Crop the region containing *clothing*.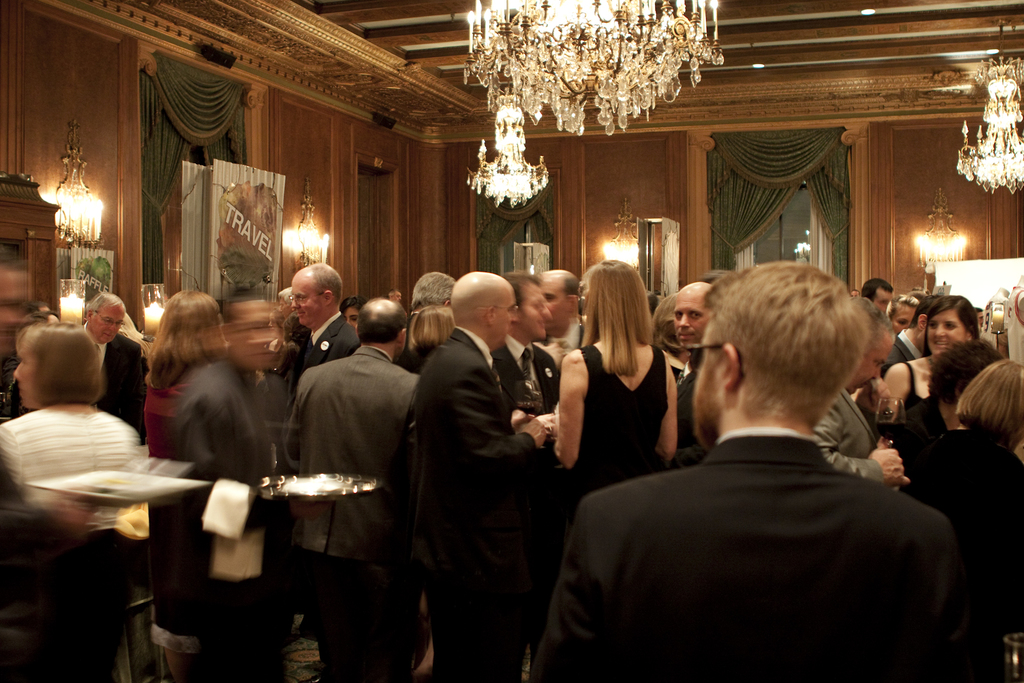
Crop region: 897 357 920 425.
